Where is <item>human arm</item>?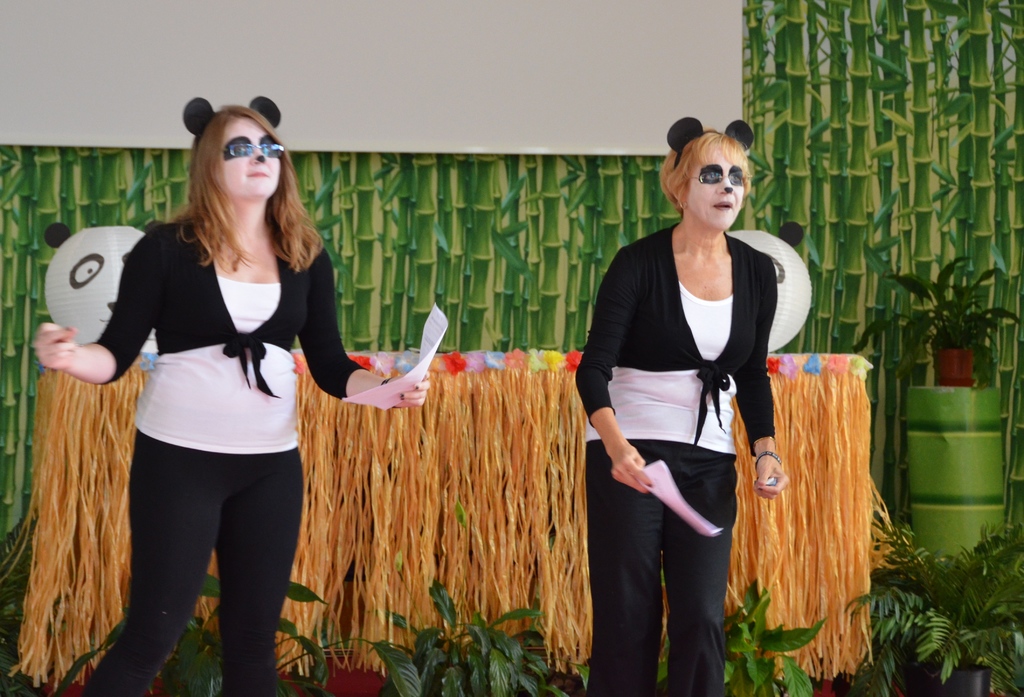
l=573, t=251, r=652, b=491.
